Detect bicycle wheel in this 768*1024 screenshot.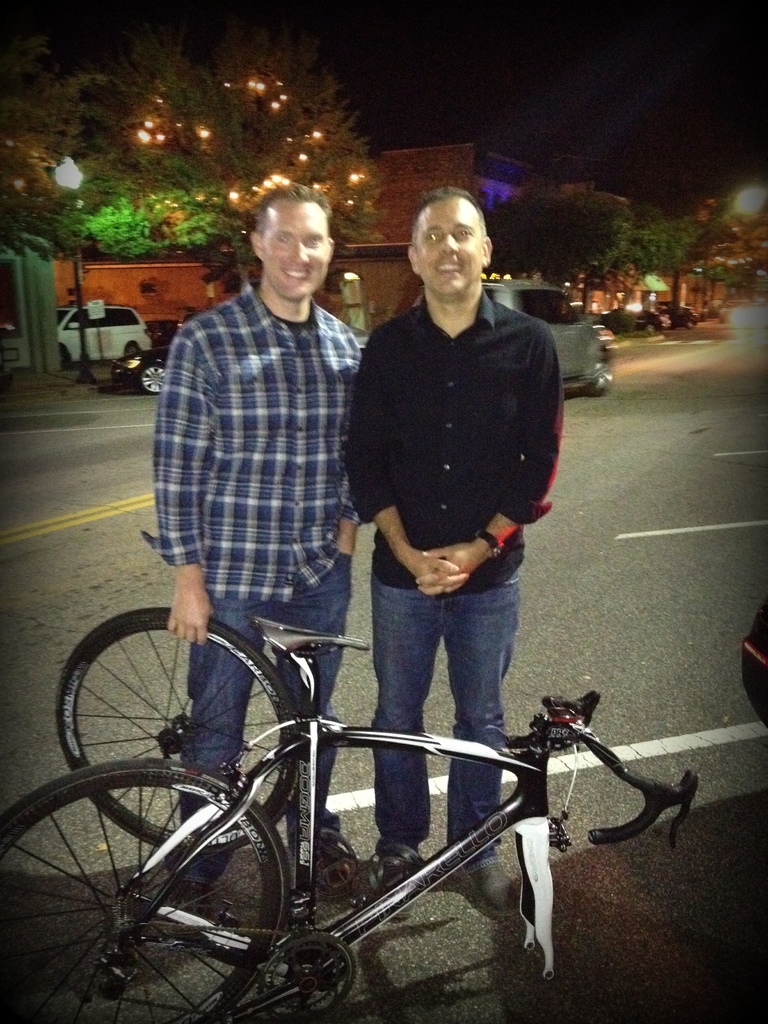
Detection: (x1=62, y1=632, x2=279, y2=863).
